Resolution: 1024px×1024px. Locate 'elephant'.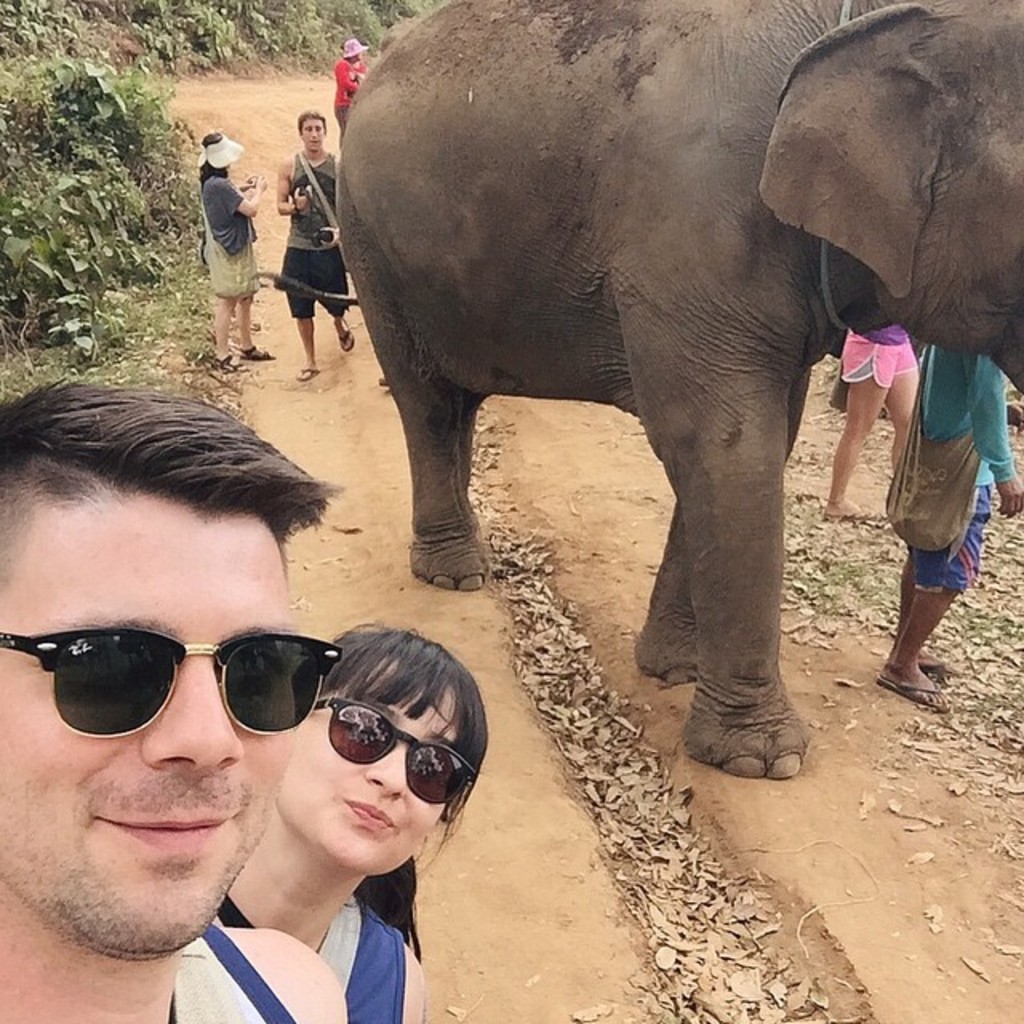
region(336, 0, 1022, 778).
